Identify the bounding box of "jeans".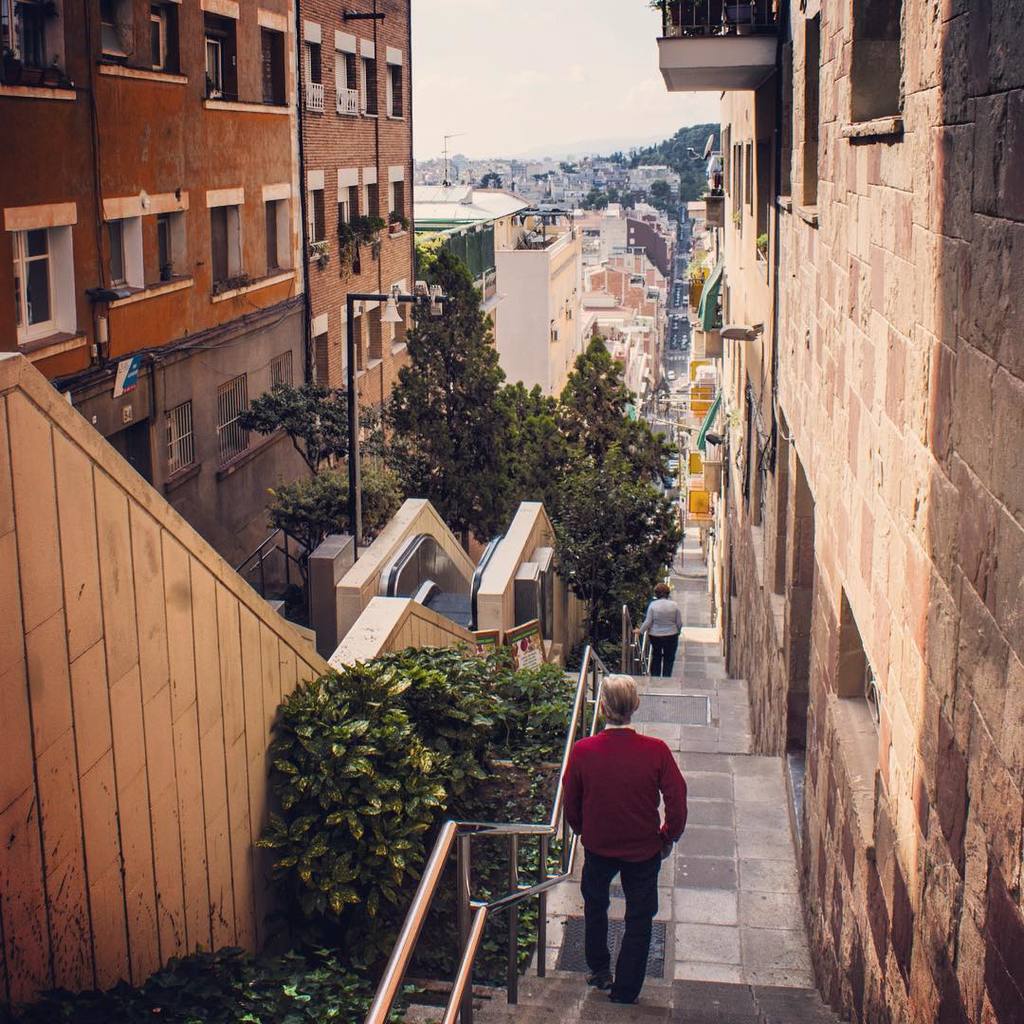
detection(648, 637, 678, 672).
